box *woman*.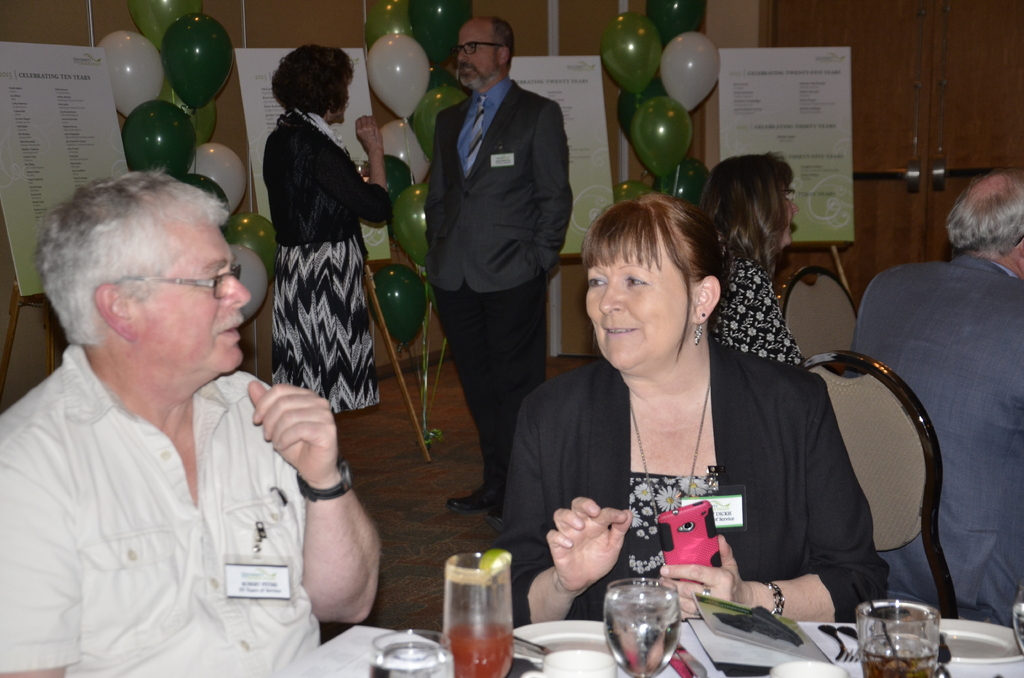
locate(263, 46, 388, 490).
